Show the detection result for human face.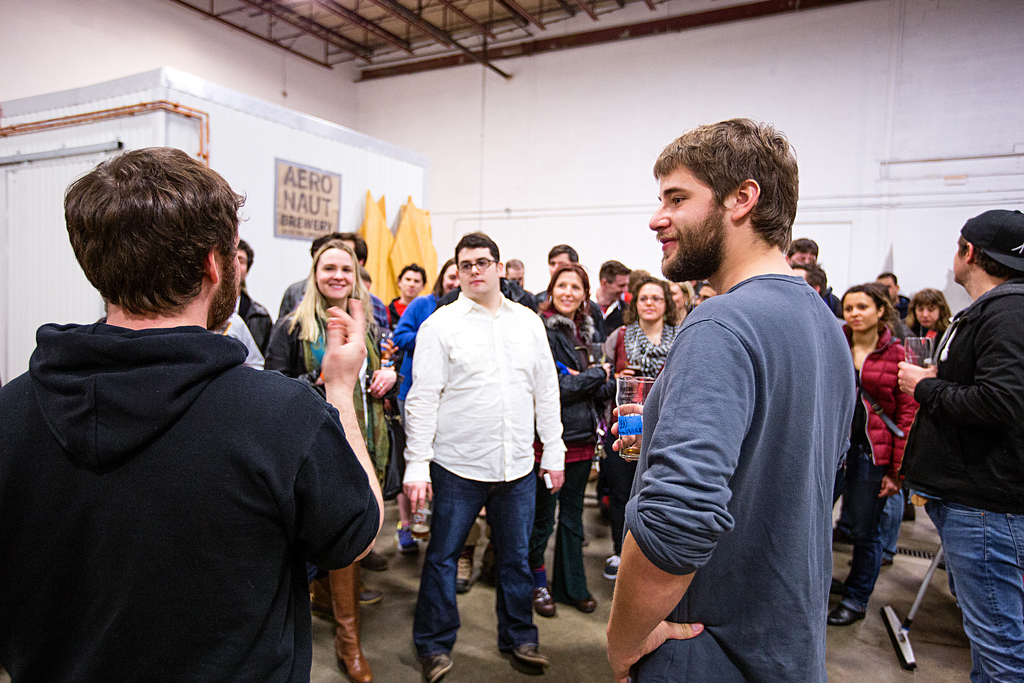
(556, 272, 583, 314).
